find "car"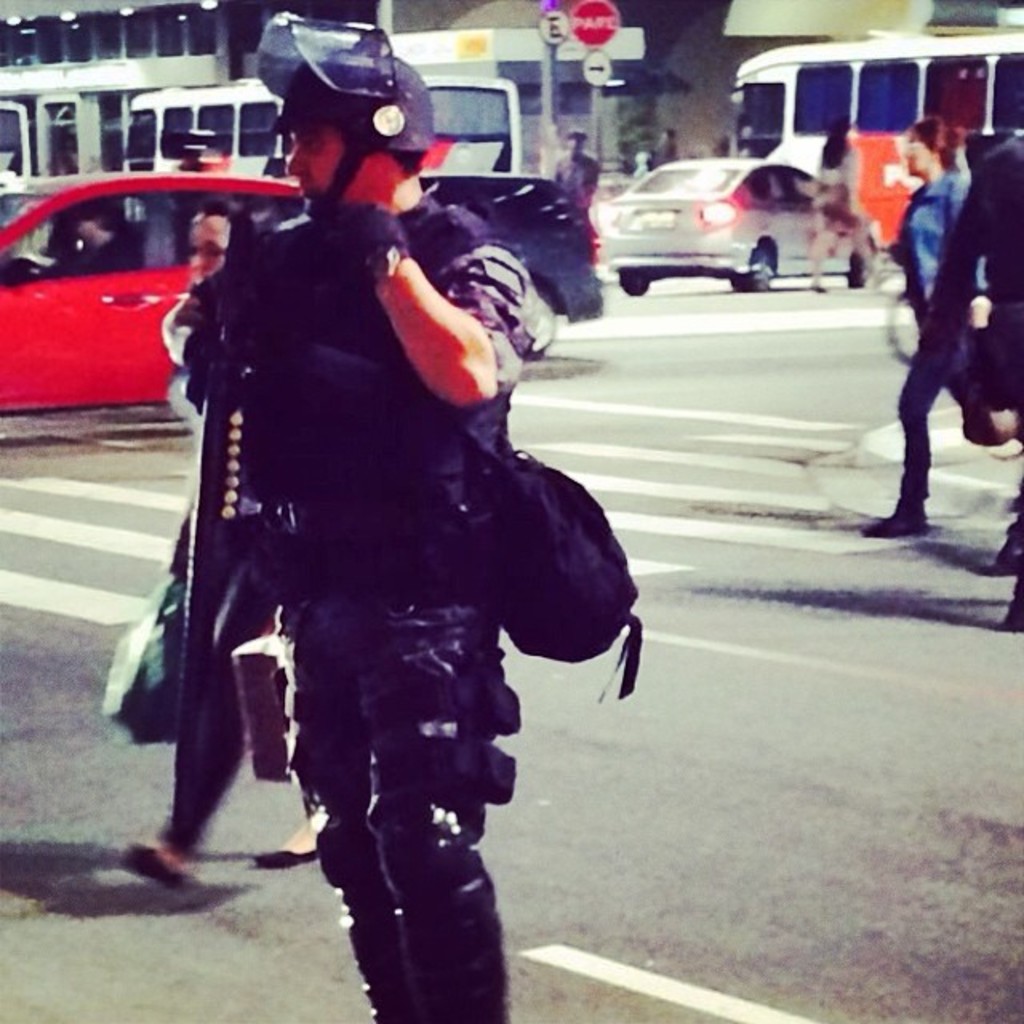
(589, 150, 874, 288)
